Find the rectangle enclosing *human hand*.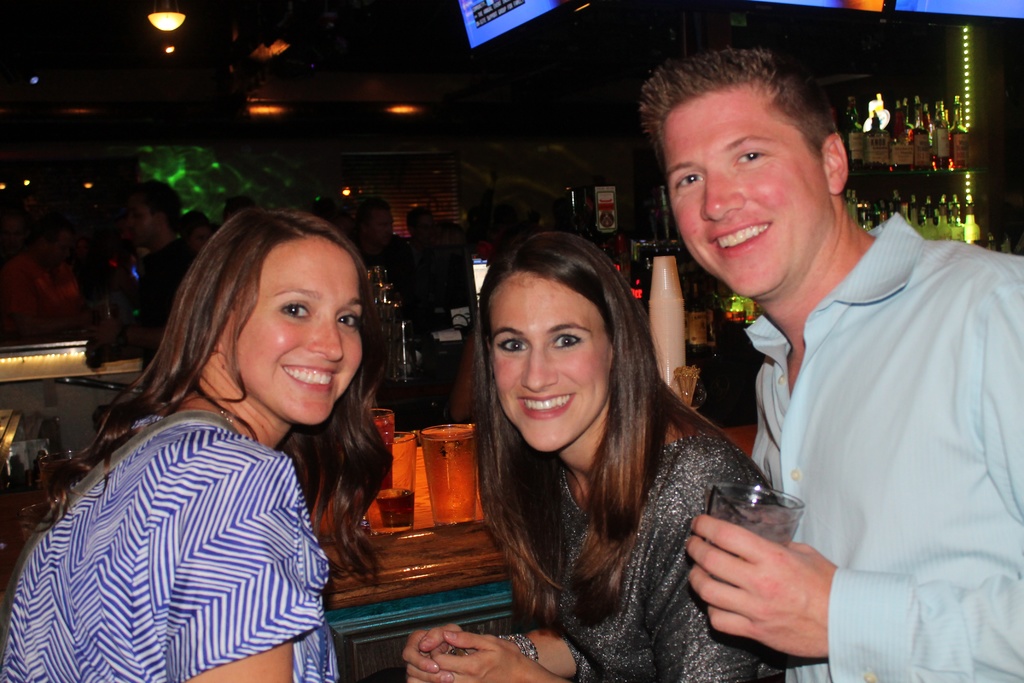
(x1=428, y1=630, x2=550, y2=682).
